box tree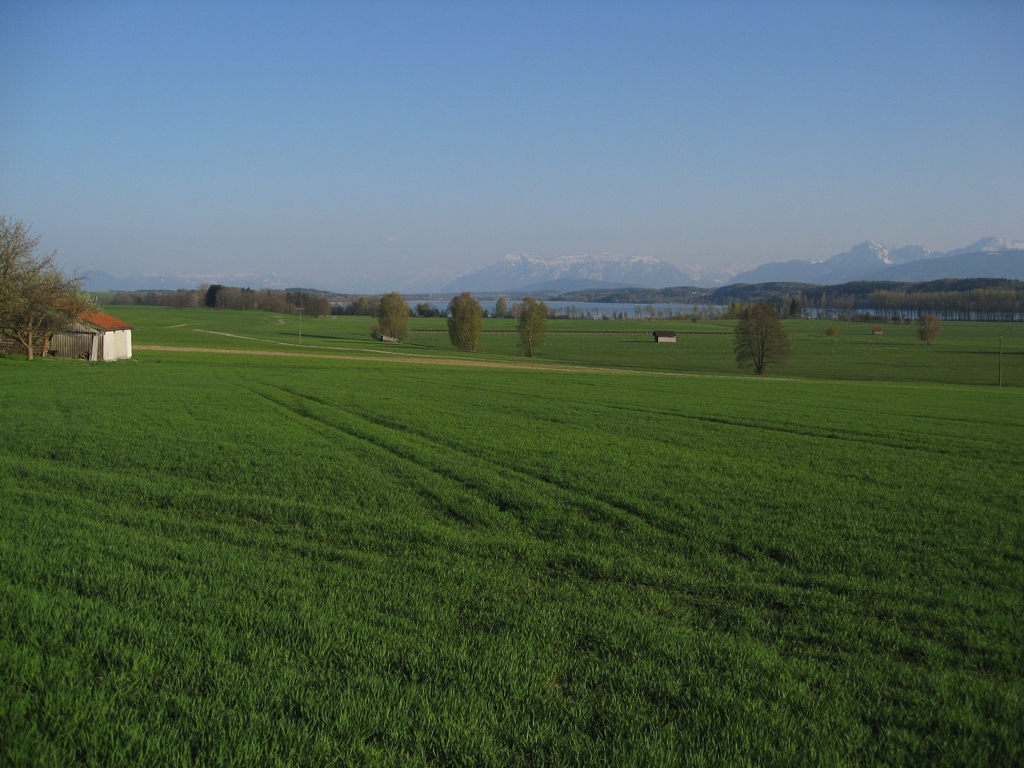
{"left": 371, "top": 289, "right": 410, "bottom": 344}
